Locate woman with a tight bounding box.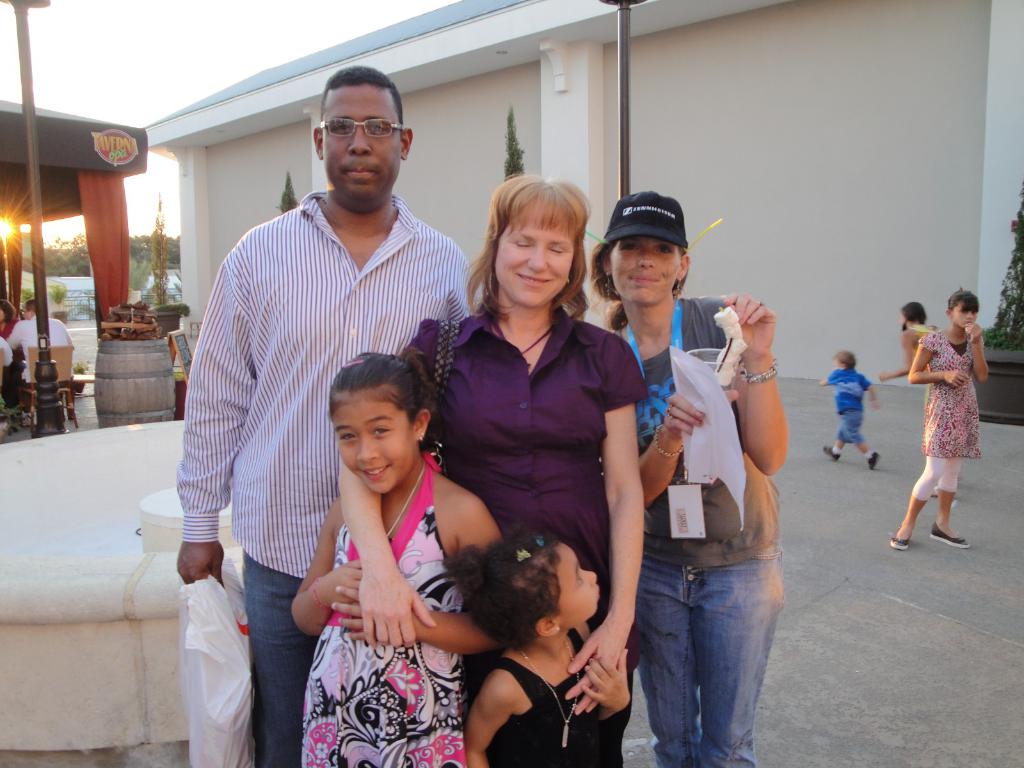
pyautogui.locateOnScreen(336, 177, 647, 763).
